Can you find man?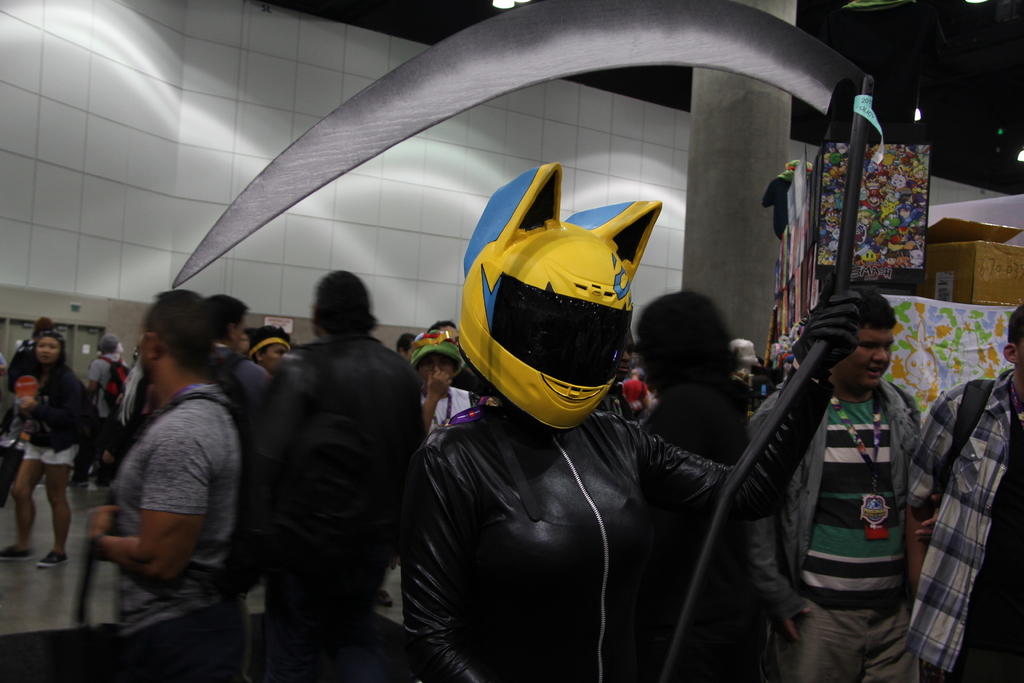
Yes, bounding box: [747,288,940,682].
